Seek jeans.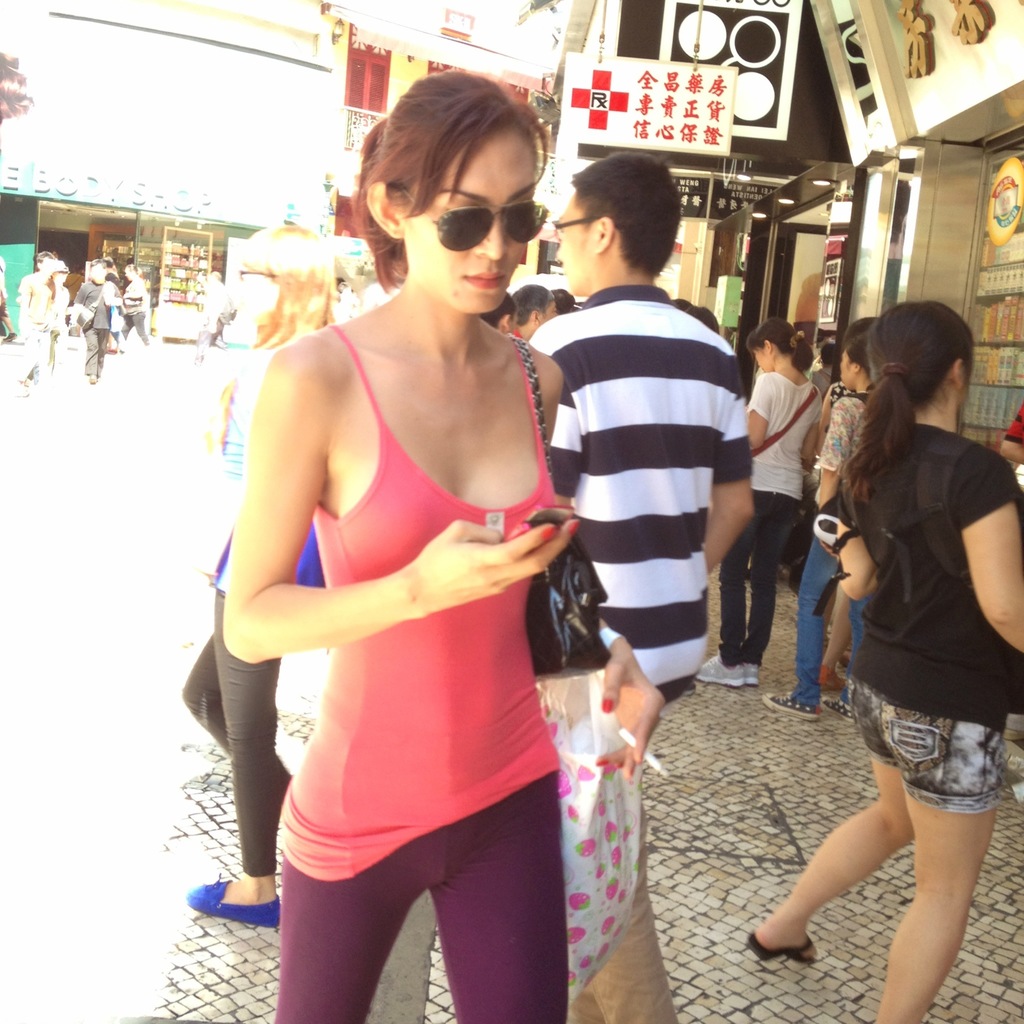
x1=849, y1=680, x2=1004, y2=808.
